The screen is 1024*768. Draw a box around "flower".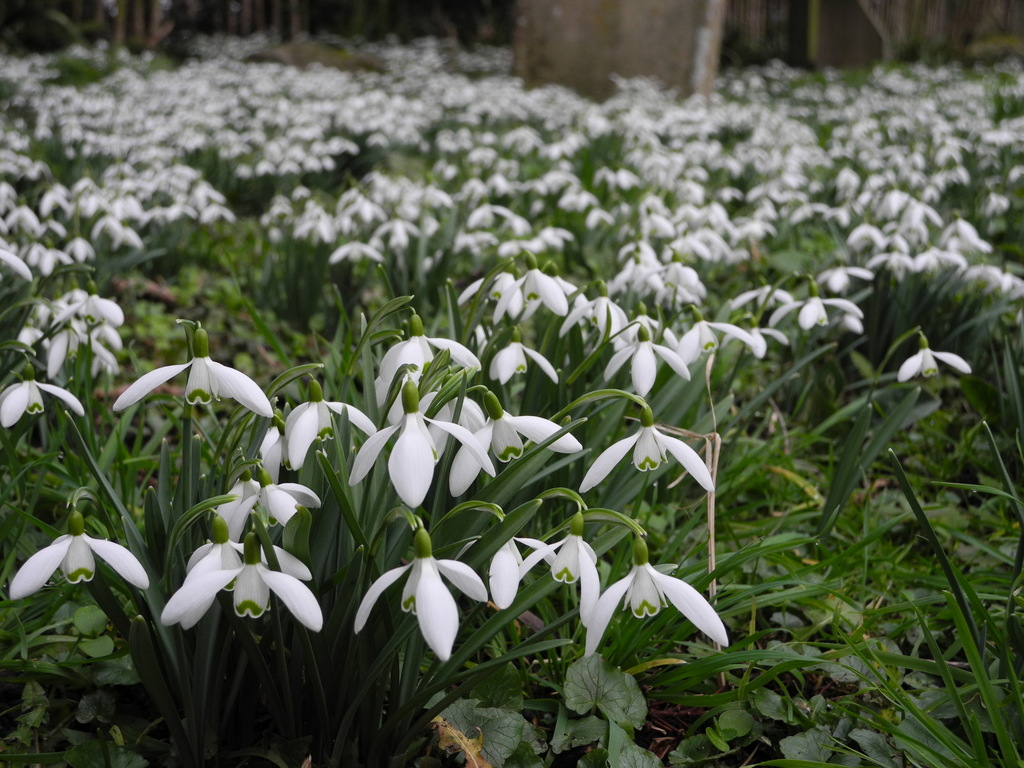
(451, 410, 584, 495).
